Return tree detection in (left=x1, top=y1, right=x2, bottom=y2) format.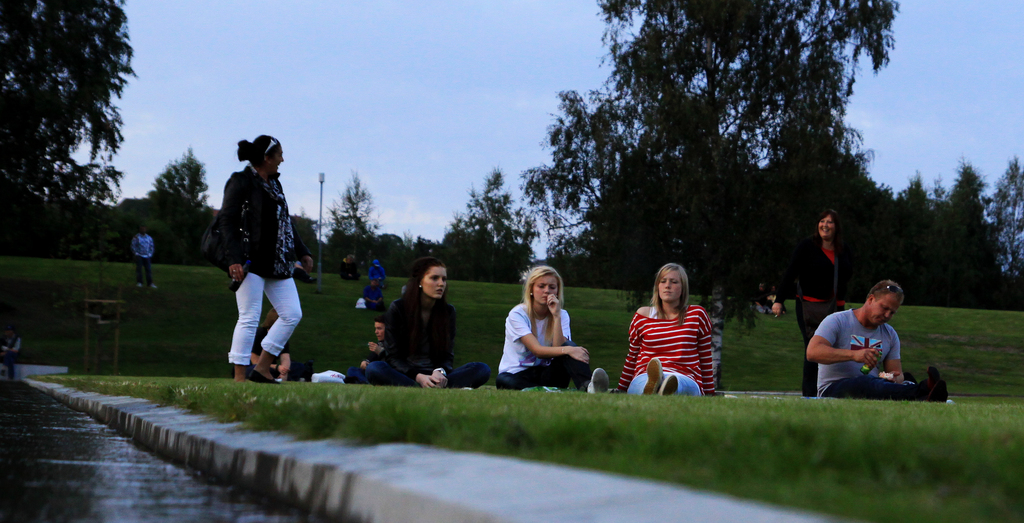
(left=0, top=0, right=145, bottom=229).
